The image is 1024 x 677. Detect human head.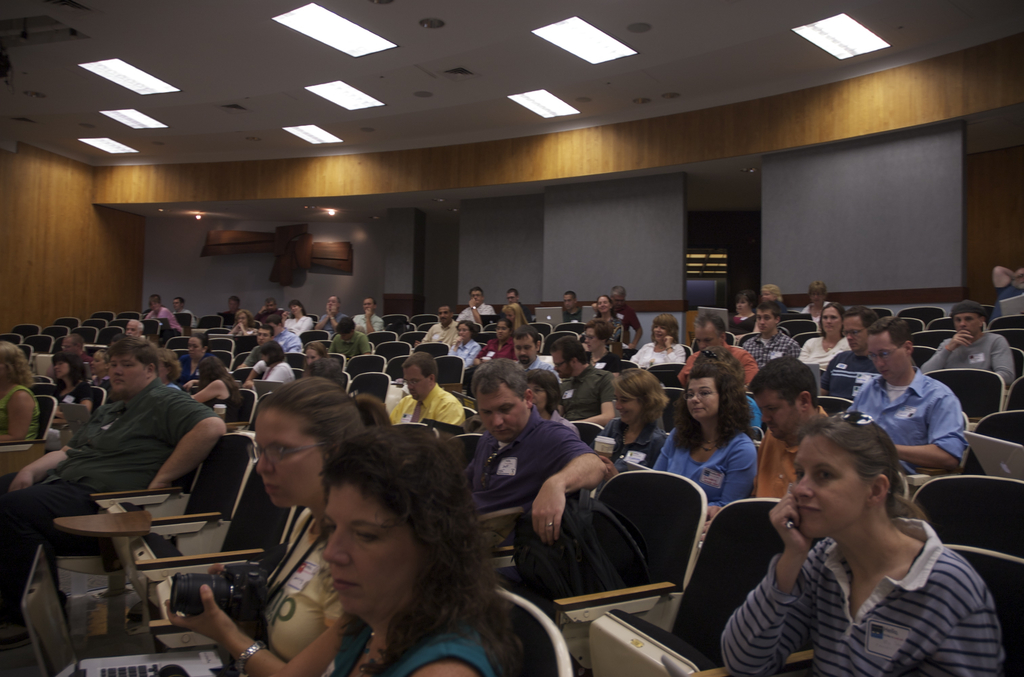
Detection: <box>755,303,783,333</box>.
